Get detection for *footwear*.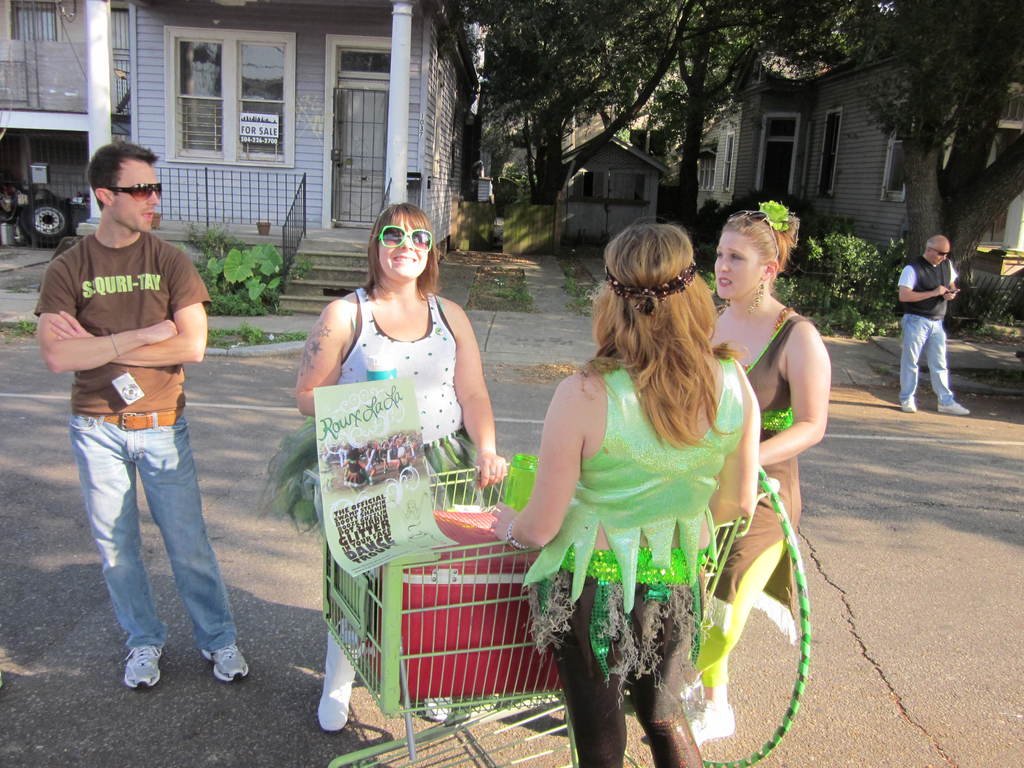
Detection: (x1=317, y1=622, x2=362, y2=726).
